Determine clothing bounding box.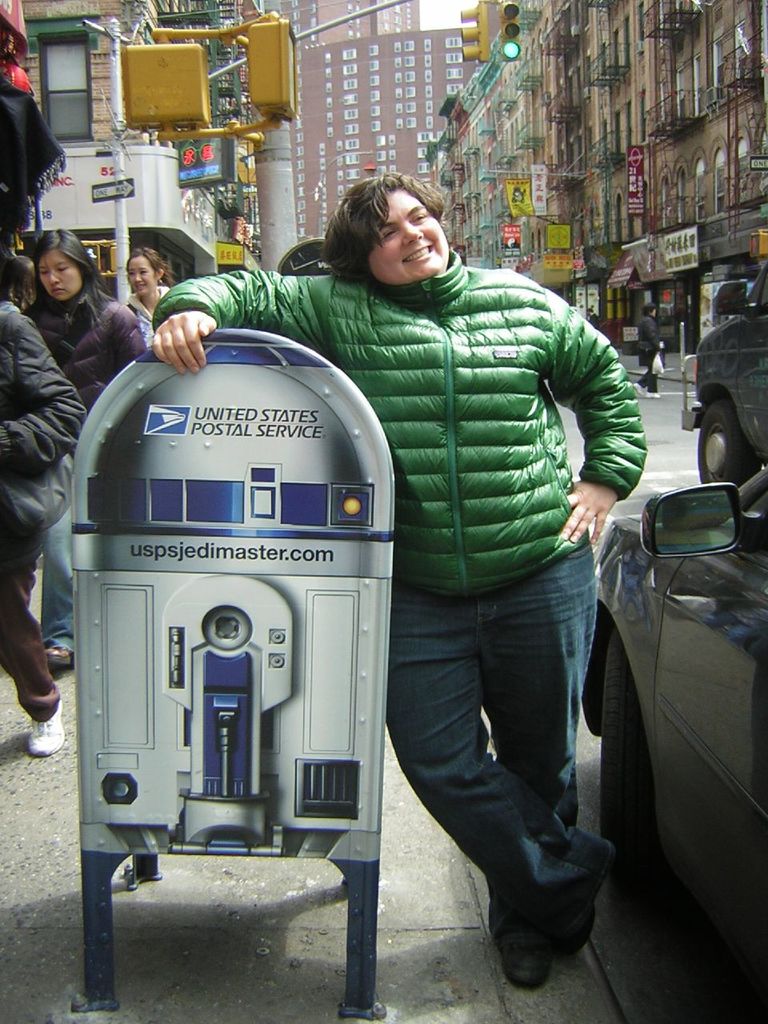
Determined: <bbox>0, 302, 81, 562</bbox>.
